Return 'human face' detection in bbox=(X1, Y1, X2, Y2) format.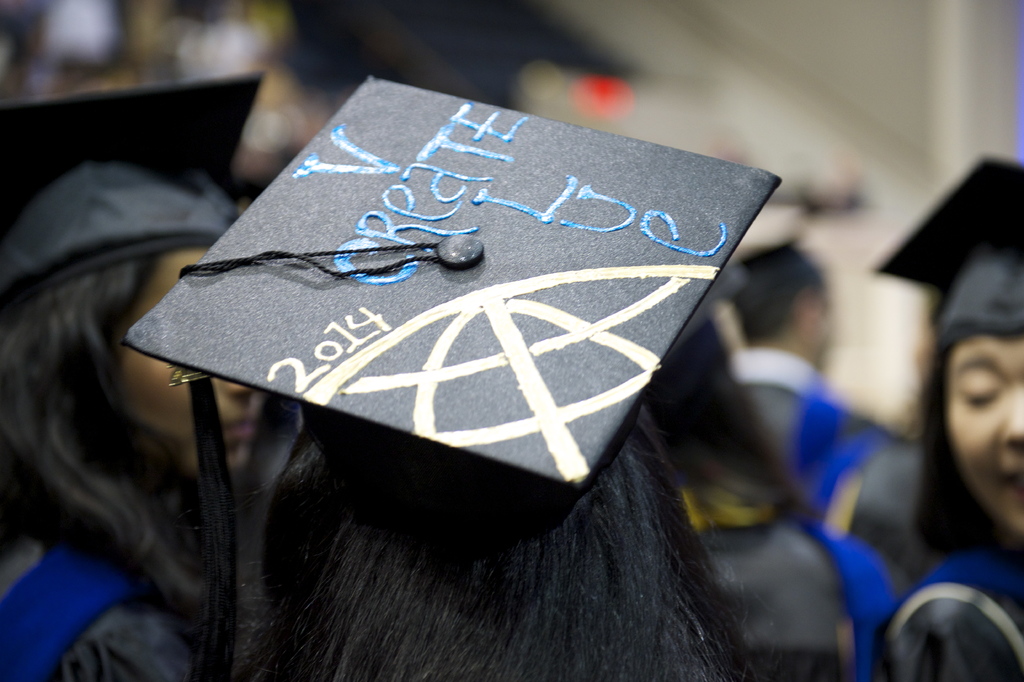
bbox=(952, 339, 1023, 535).
